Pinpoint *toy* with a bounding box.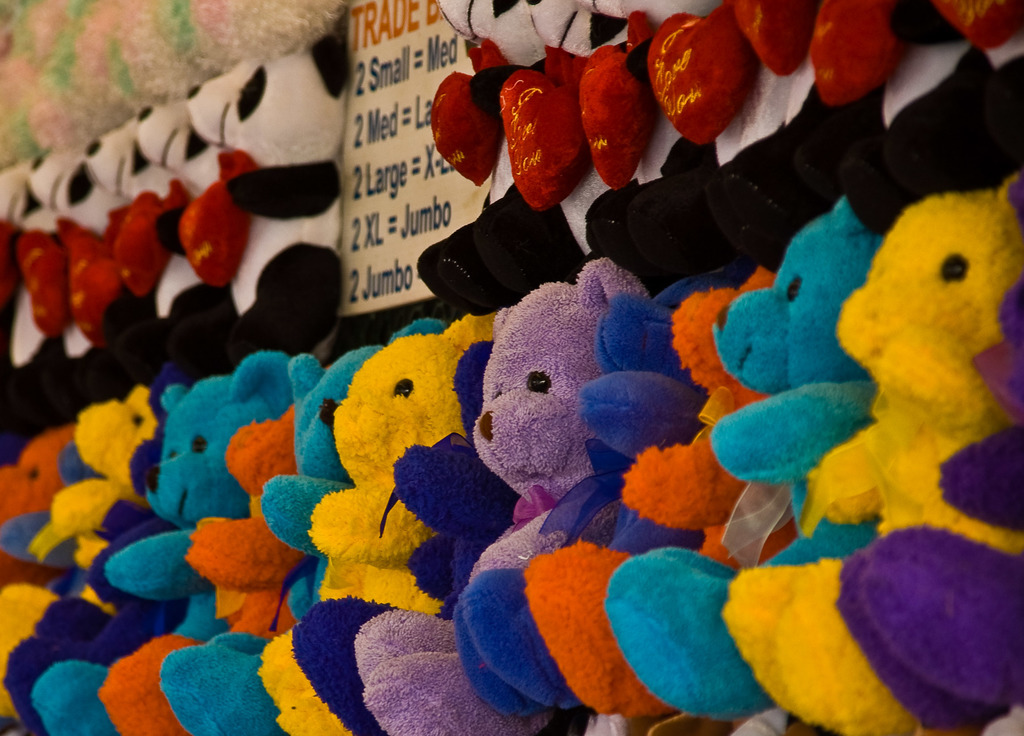
region(10, 140, 118, 404).
